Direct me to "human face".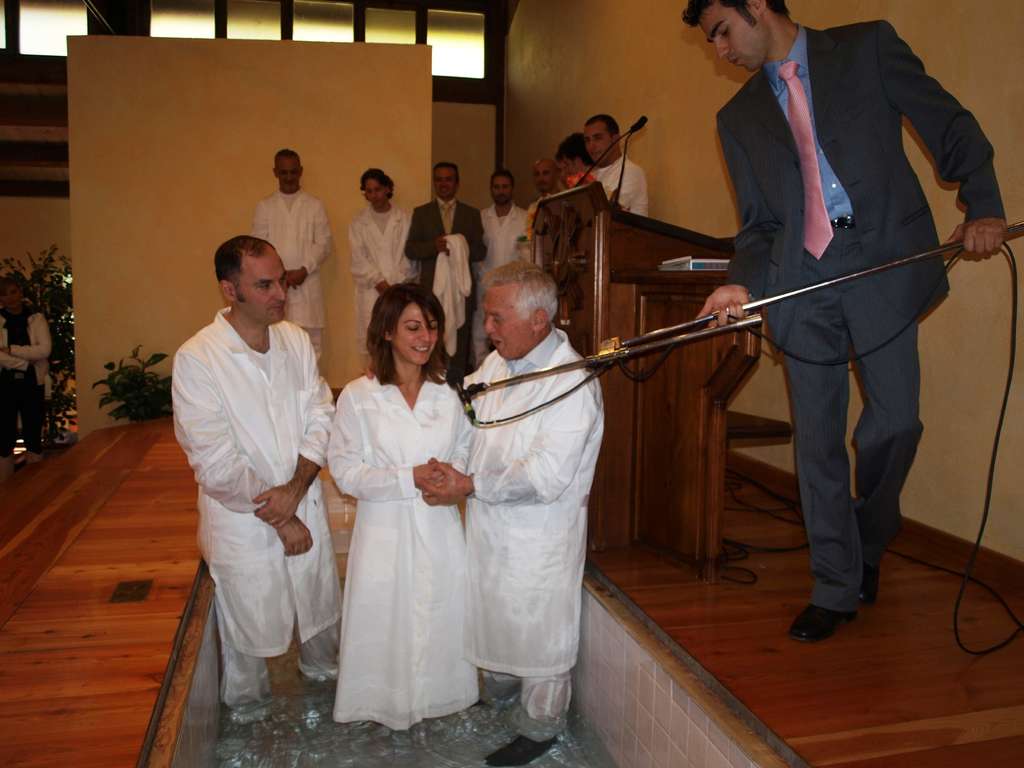
Direction: [x1=493, y1=173, x2=510, y2=200].
